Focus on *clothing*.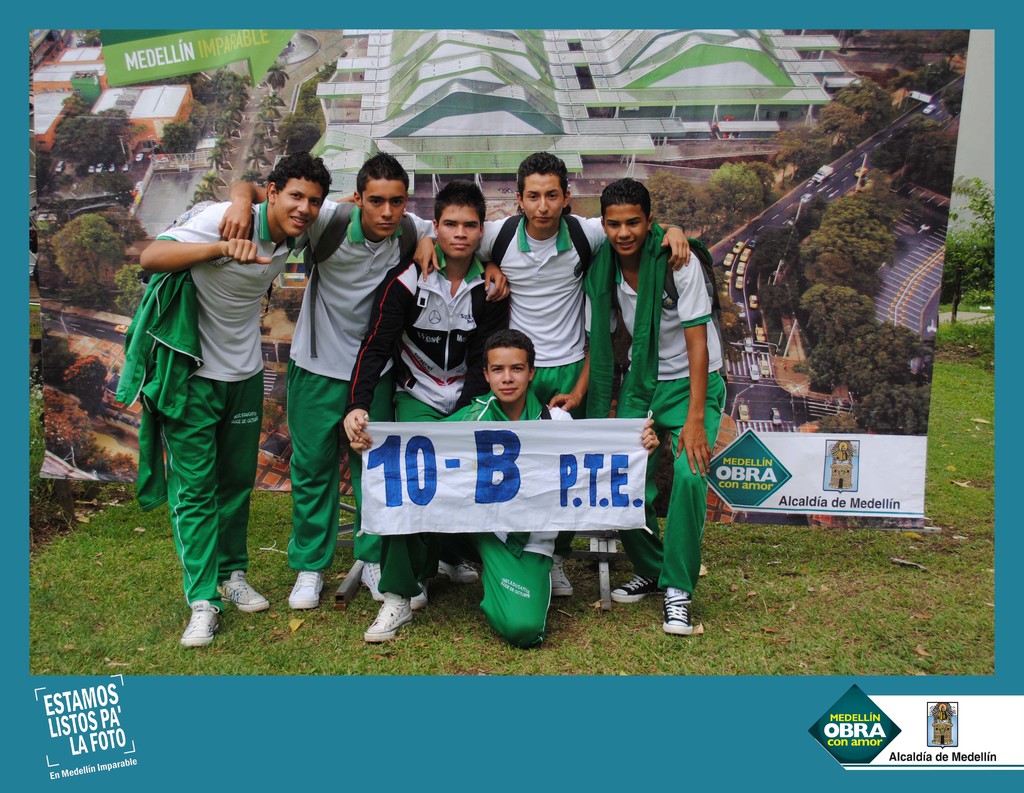
Focused at select_region(476, 211, 607, 366).
